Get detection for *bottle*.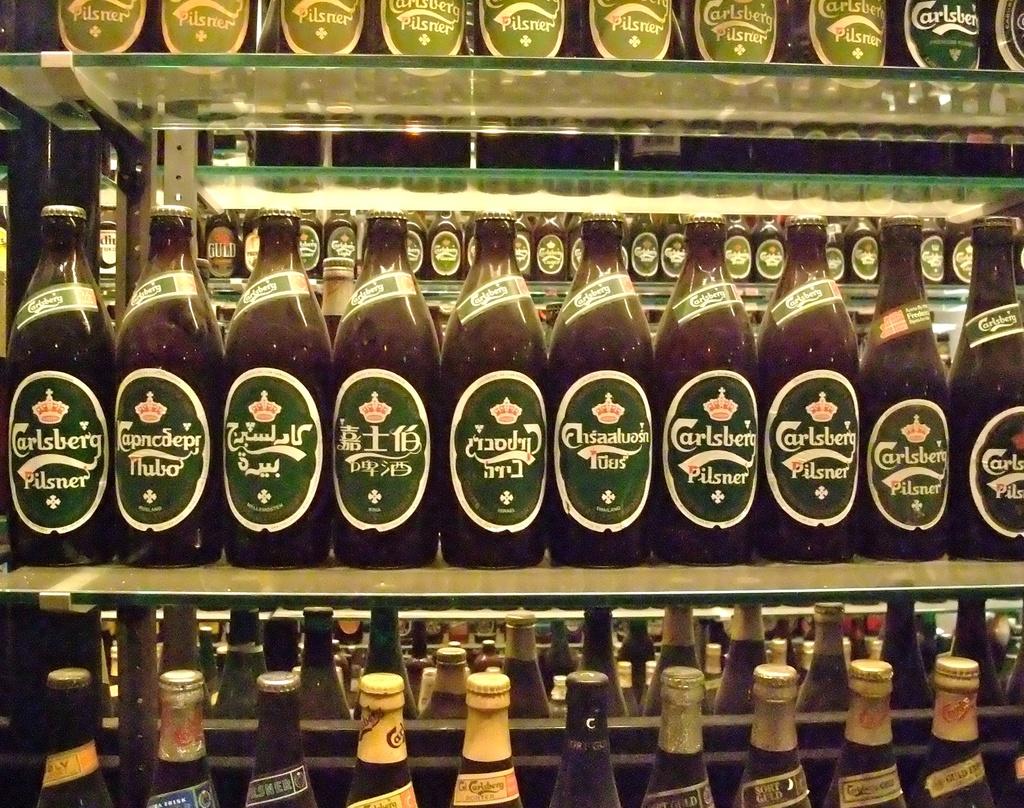
Detection: x1=642 y1=604 x2=721 y2=715.
